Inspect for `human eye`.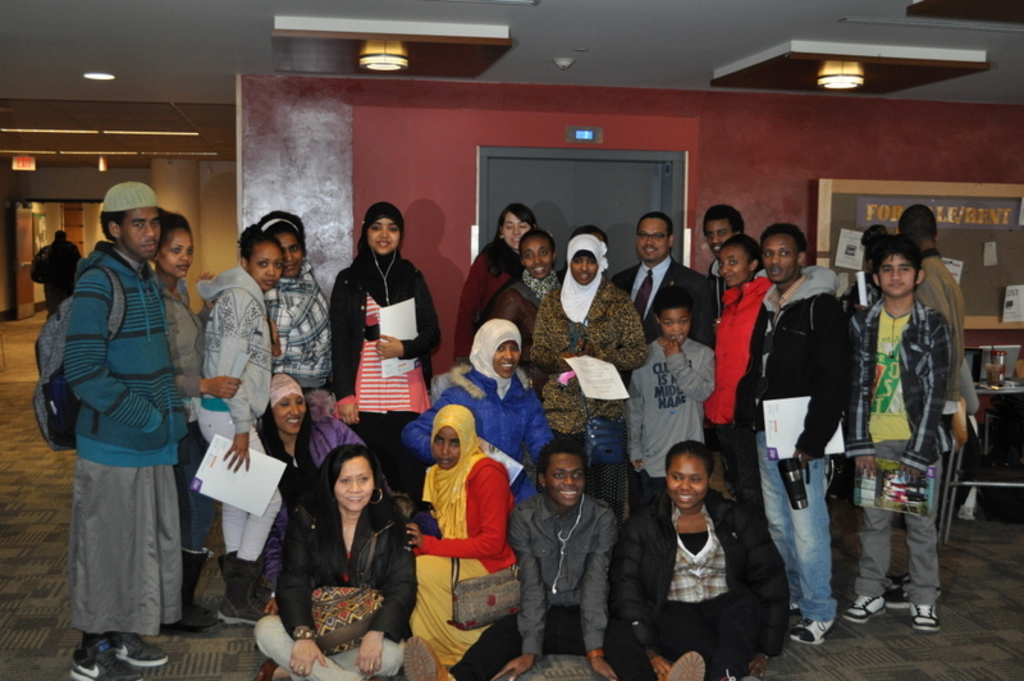
Inspection: [765,251,772,259].
